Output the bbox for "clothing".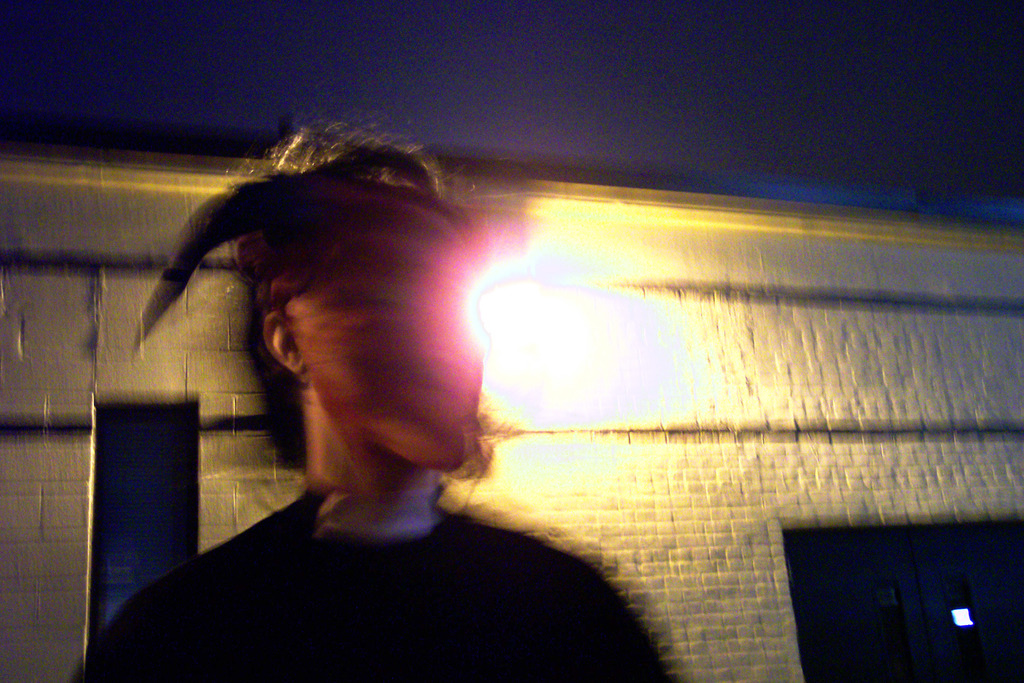
136, 480, 594, 661.
